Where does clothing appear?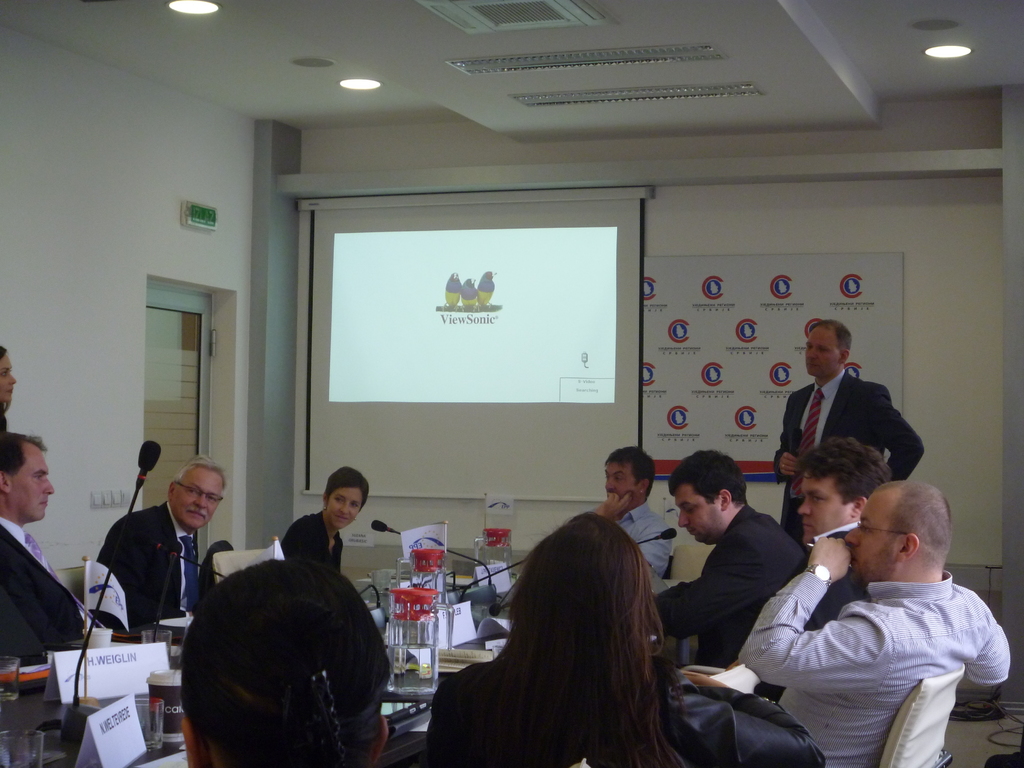
Appears at left=437, top=669, right=659, bottom=767.
